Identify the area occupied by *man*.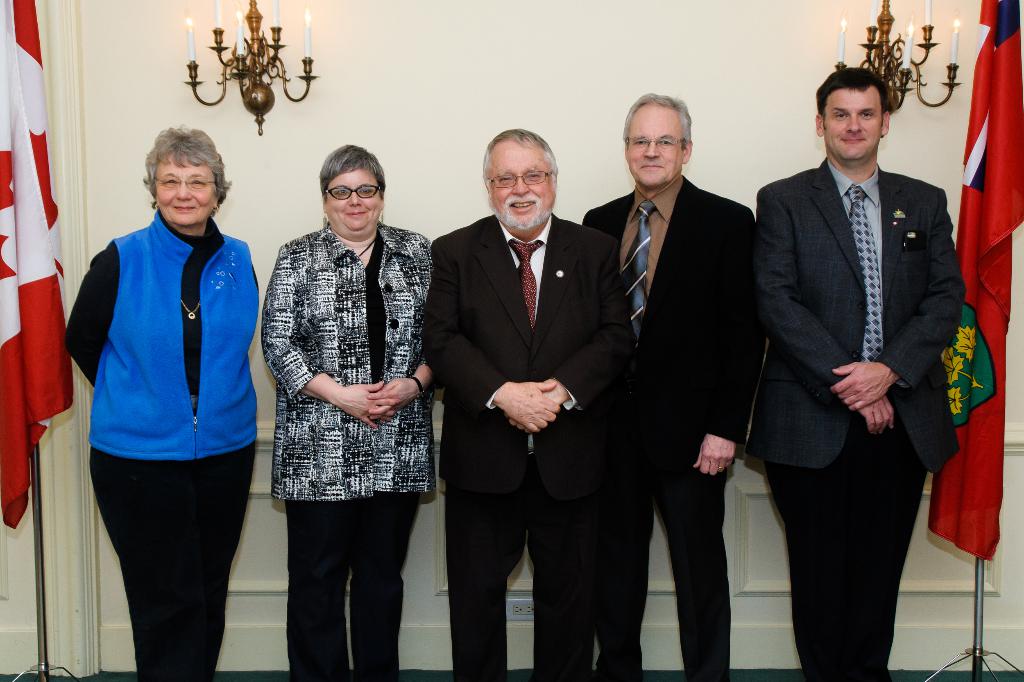
Area: x1=428, y1=124, x2=621, y2=681.
